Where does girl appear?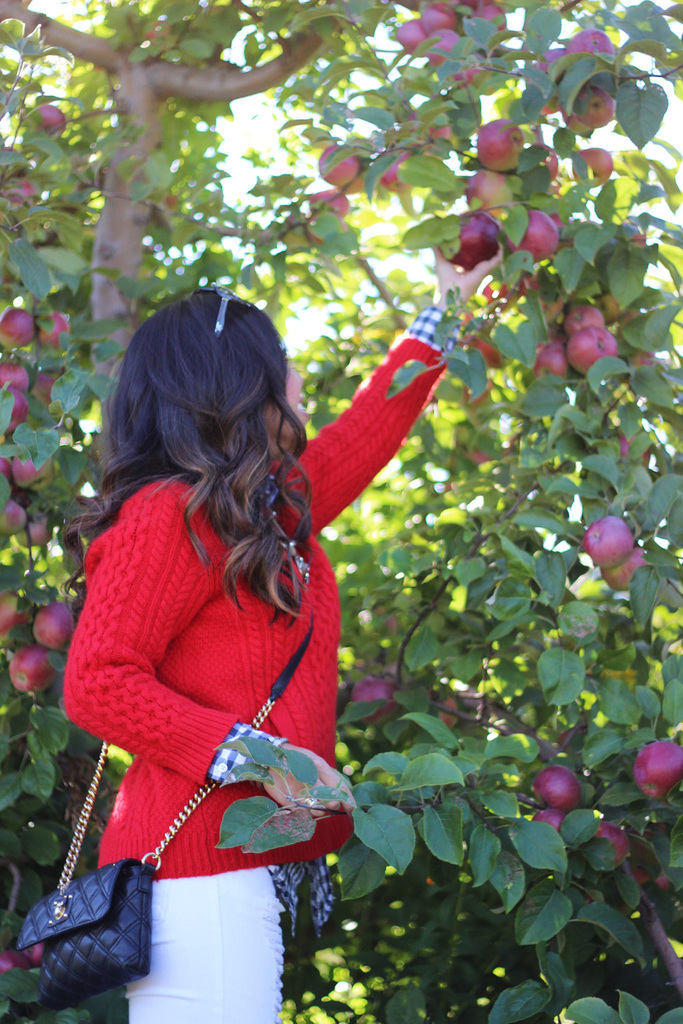
Appears at x1=64, y1=240, x2=516, y2=1023.
